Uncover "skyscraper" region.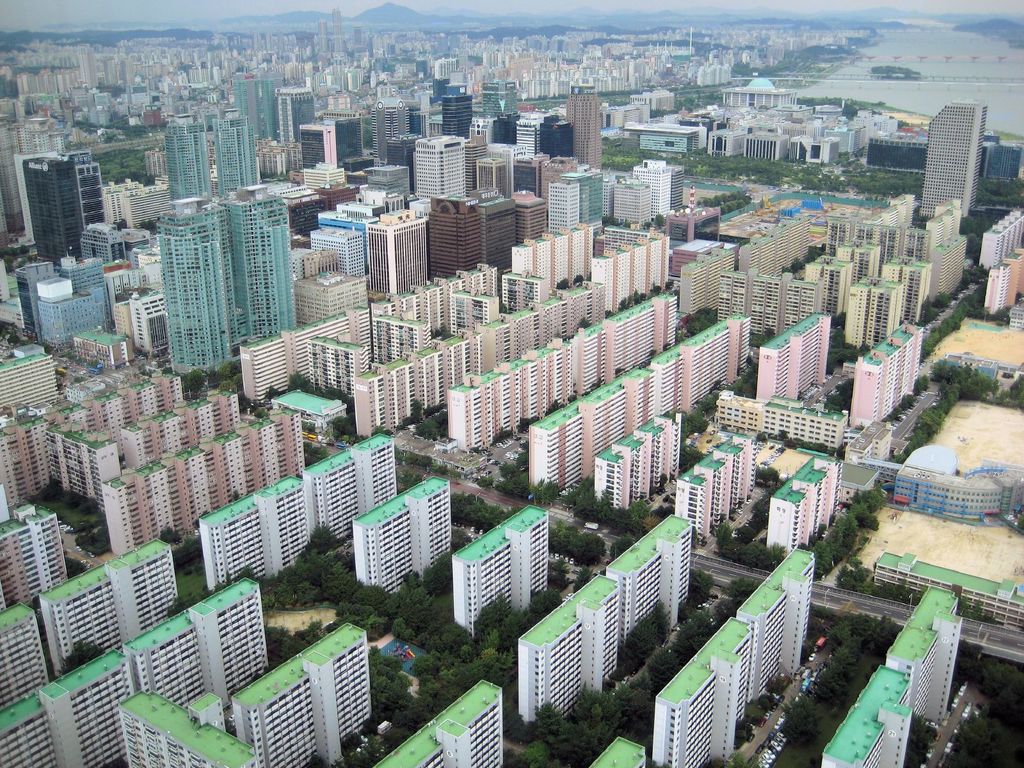
Uncovered: l=758, t=307, r=822, b=403.
